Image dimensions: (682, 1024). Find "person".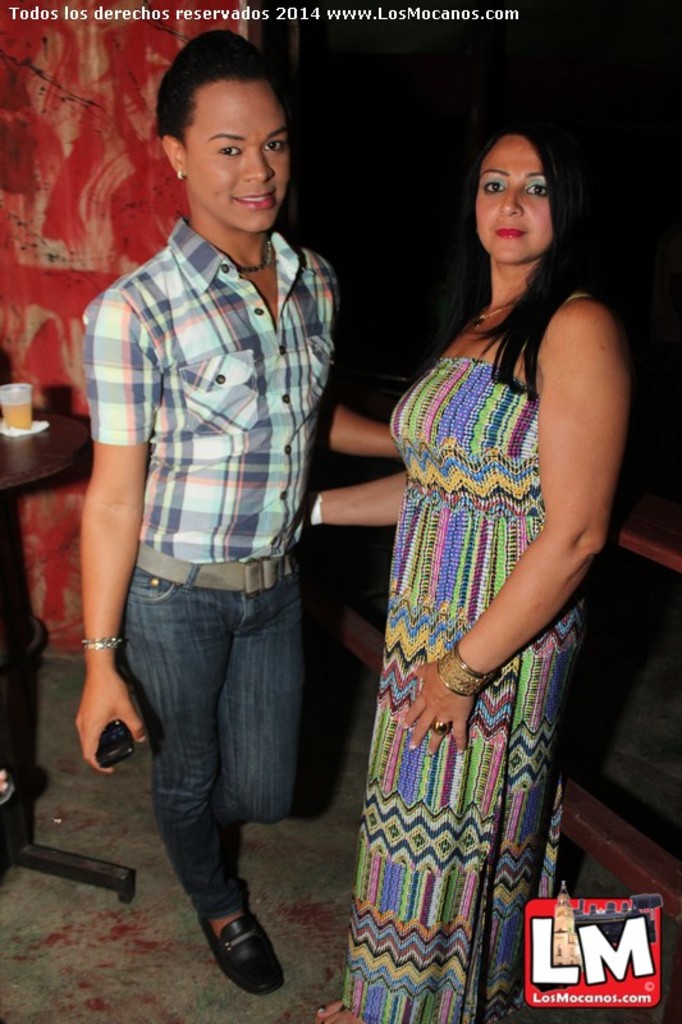
select_region(72, 28, 403, 996).
